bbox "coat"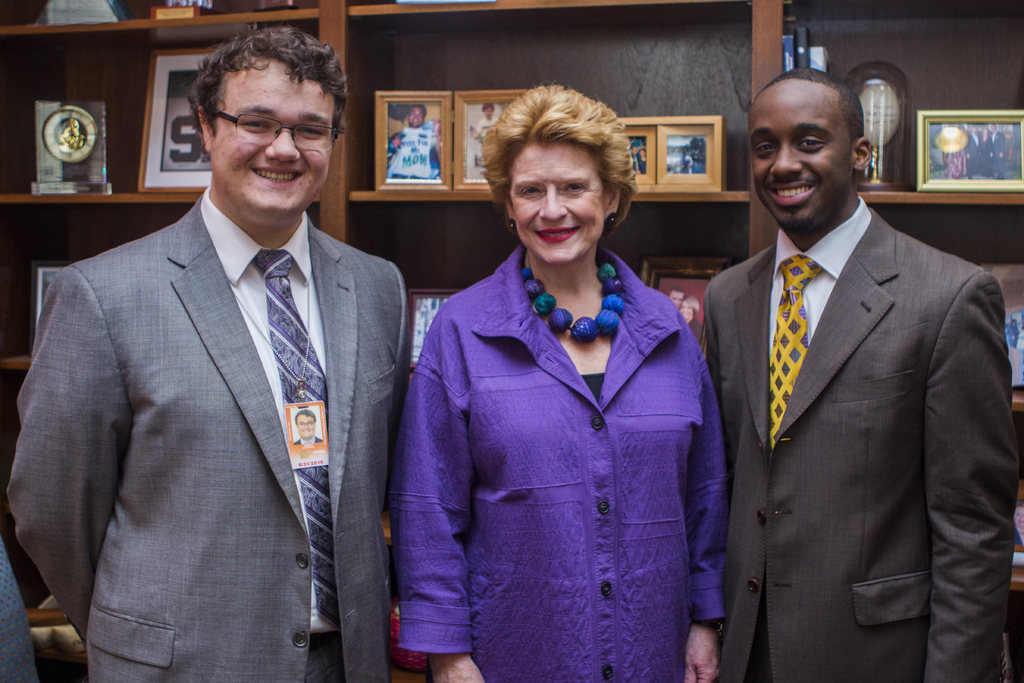
Rect(392, 171, 733, 682)
